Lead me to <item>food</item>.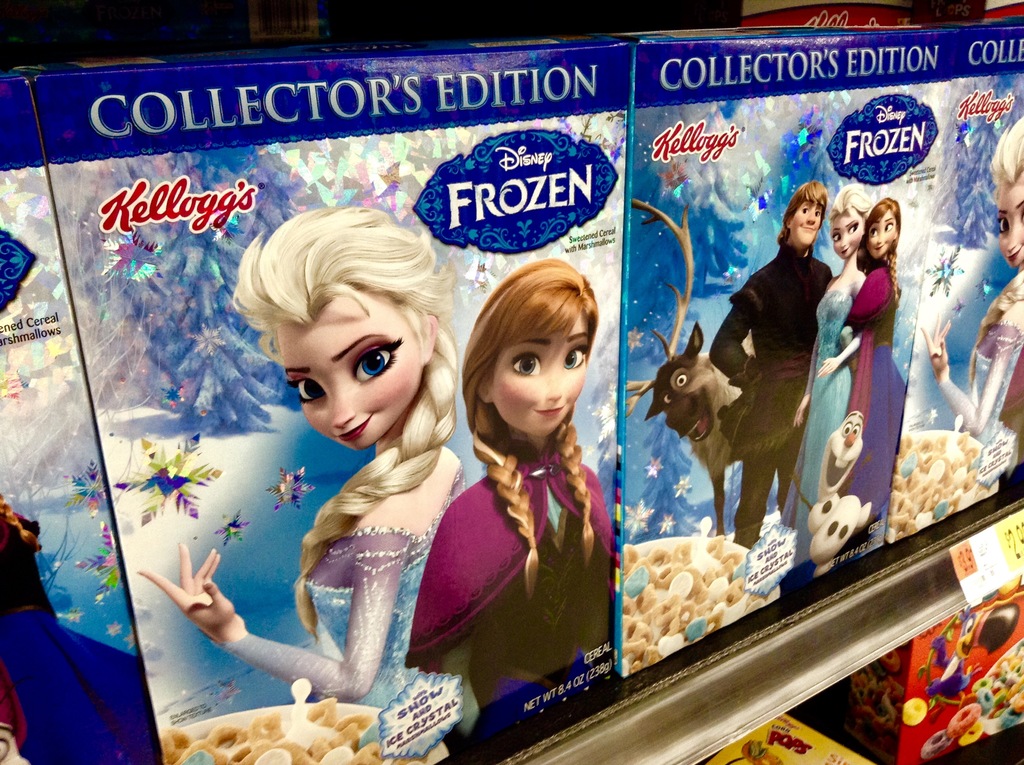
Lead to [904,691,927,727].
